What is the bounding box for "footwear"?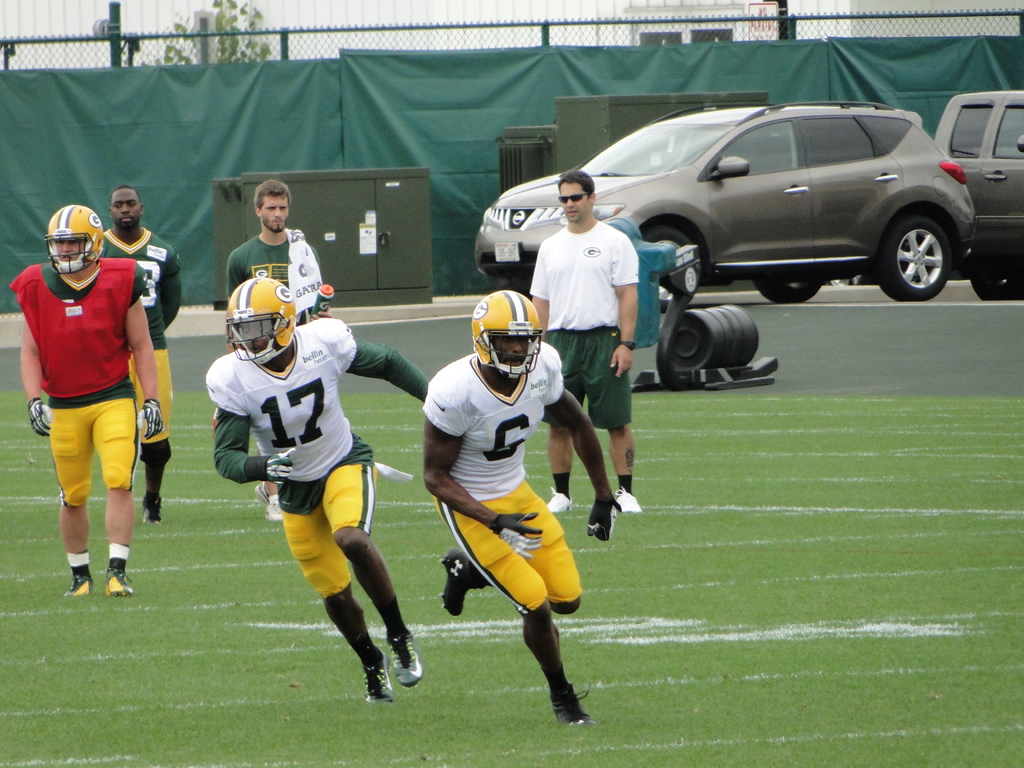
bbox=[263, 498, 283, 524].
